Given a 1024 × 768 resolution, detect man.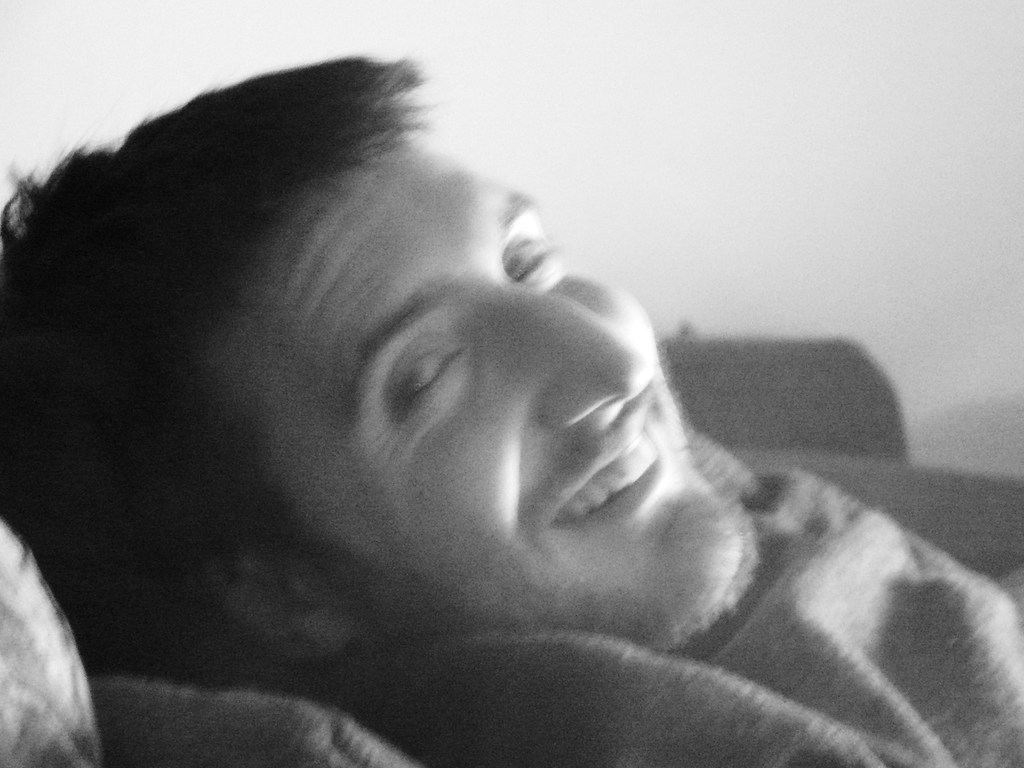
x1=1 y1=28 x2=1023 y2=767.
